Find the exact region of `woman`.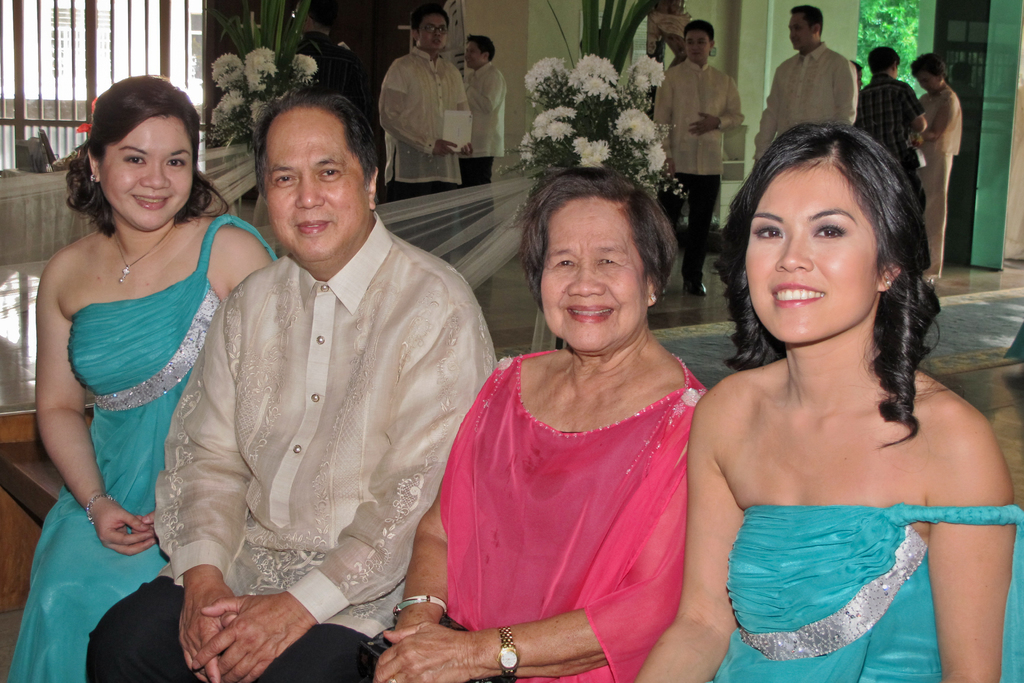
Exact region: <box>368,161,709,682</box>.
